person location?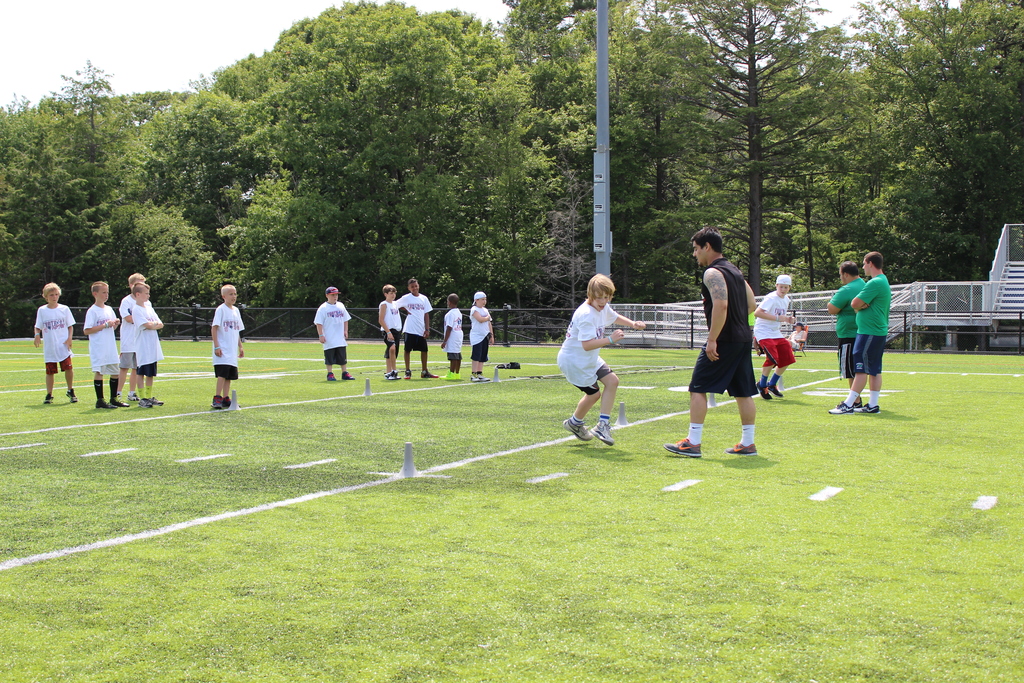
548:268:645:445
